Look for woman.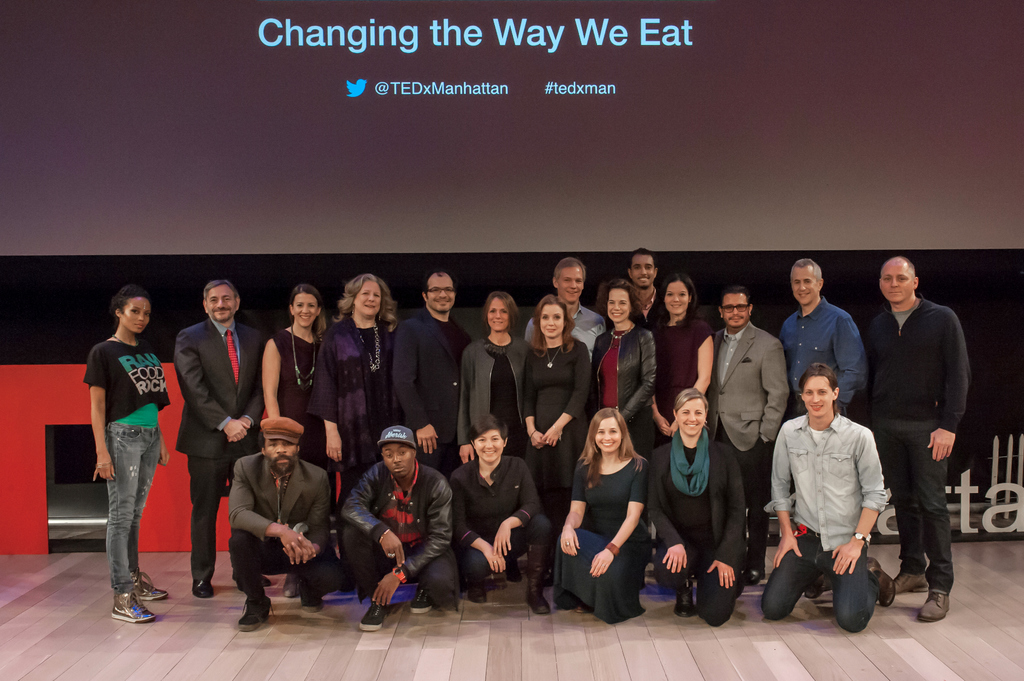
Found: left=518, top=298, right=596, bottom=529.
